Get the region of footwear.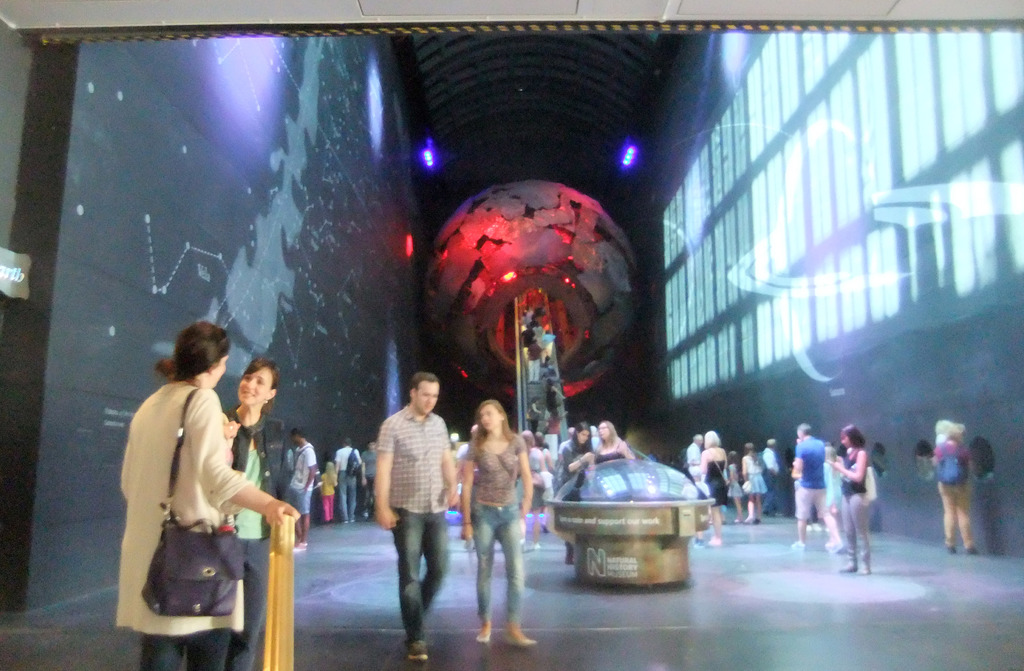
(x1=706, y1=528, x2=728, y2=544).
